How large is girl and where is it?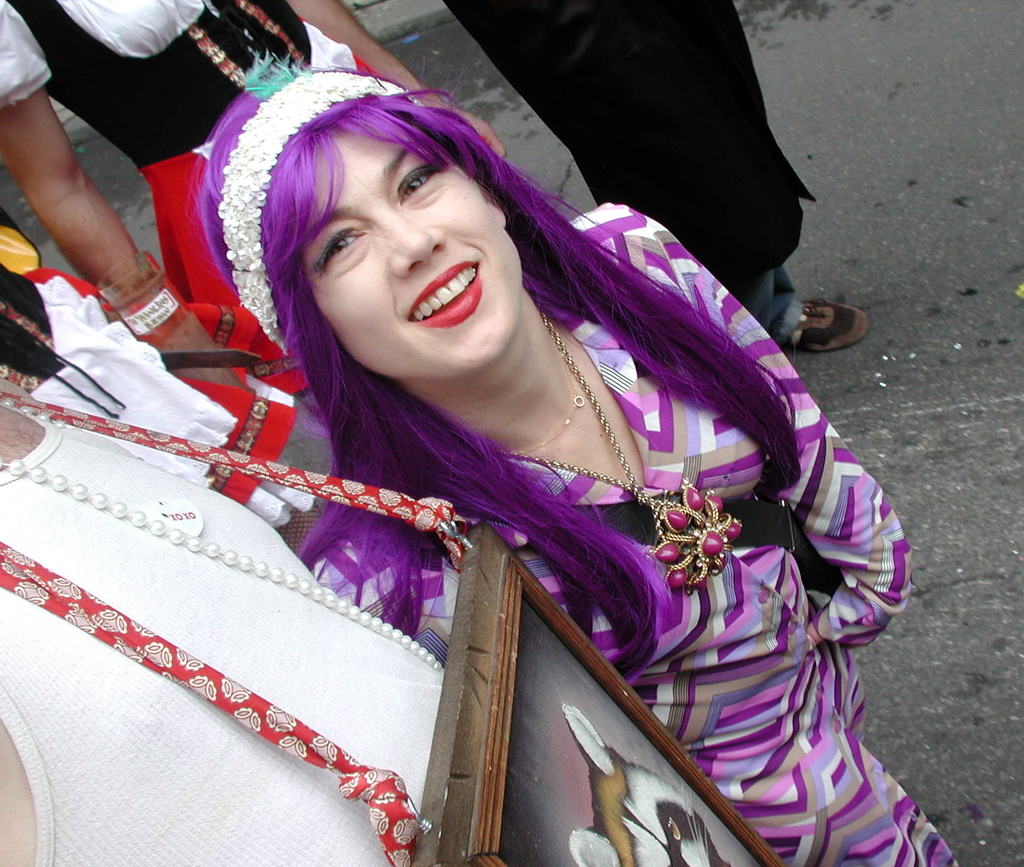
Bounding box: Rect(0, 0, 516, 446).
